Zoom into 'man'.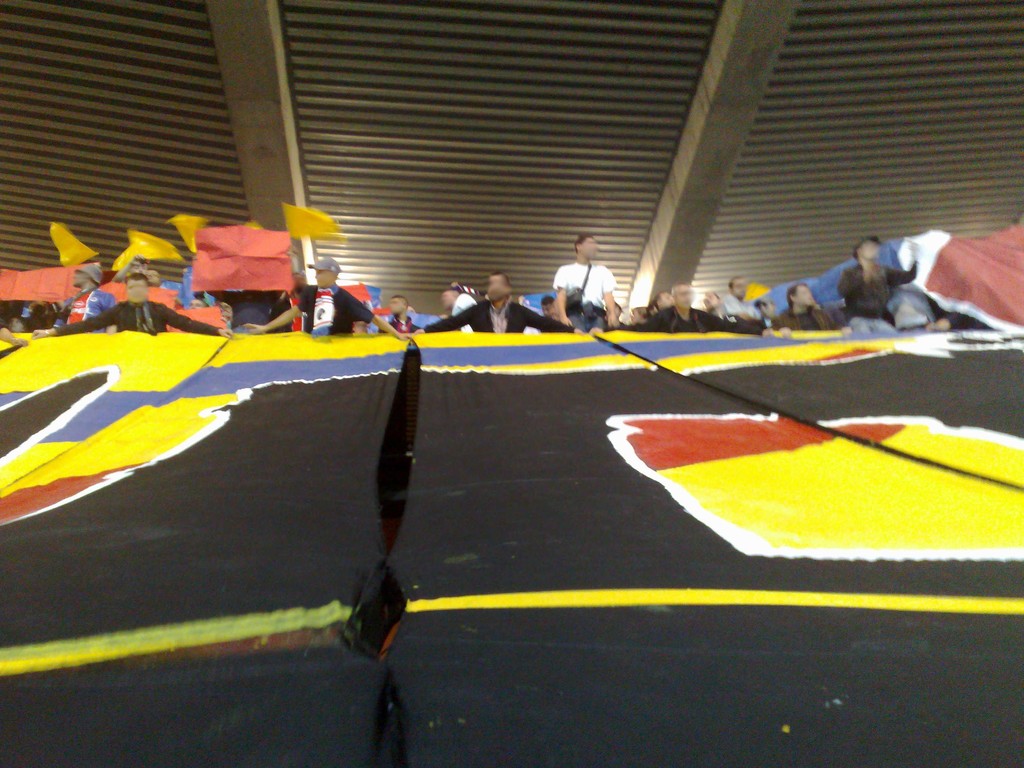
Zoom target: Rect(717, 274, 760, 316).
